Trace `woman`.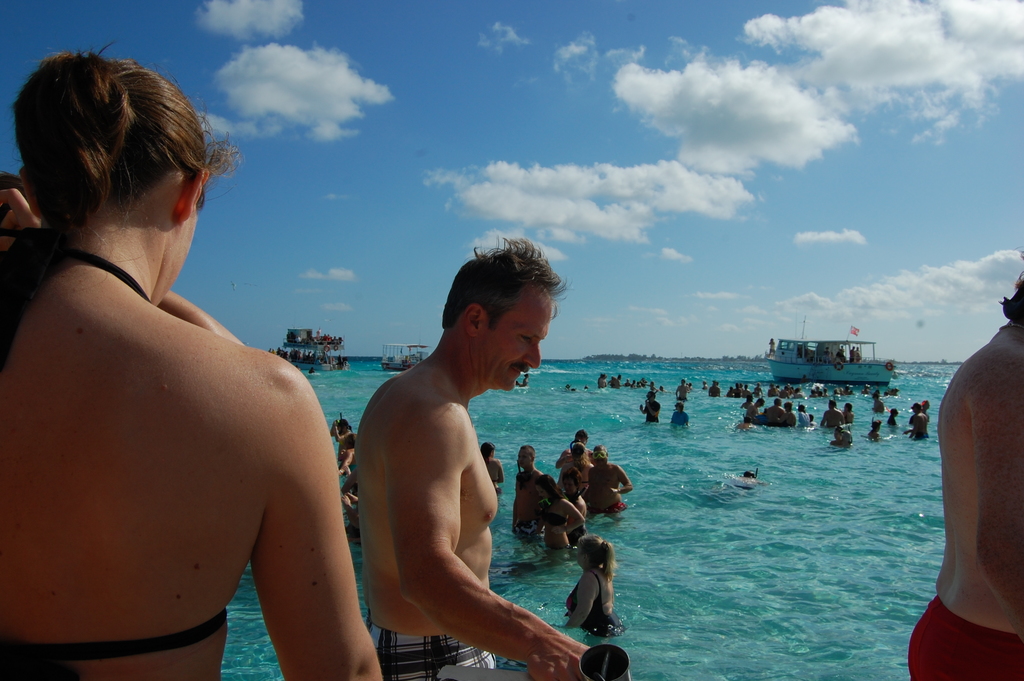
Traced to <region>532, 468, 588, 559</region>.
